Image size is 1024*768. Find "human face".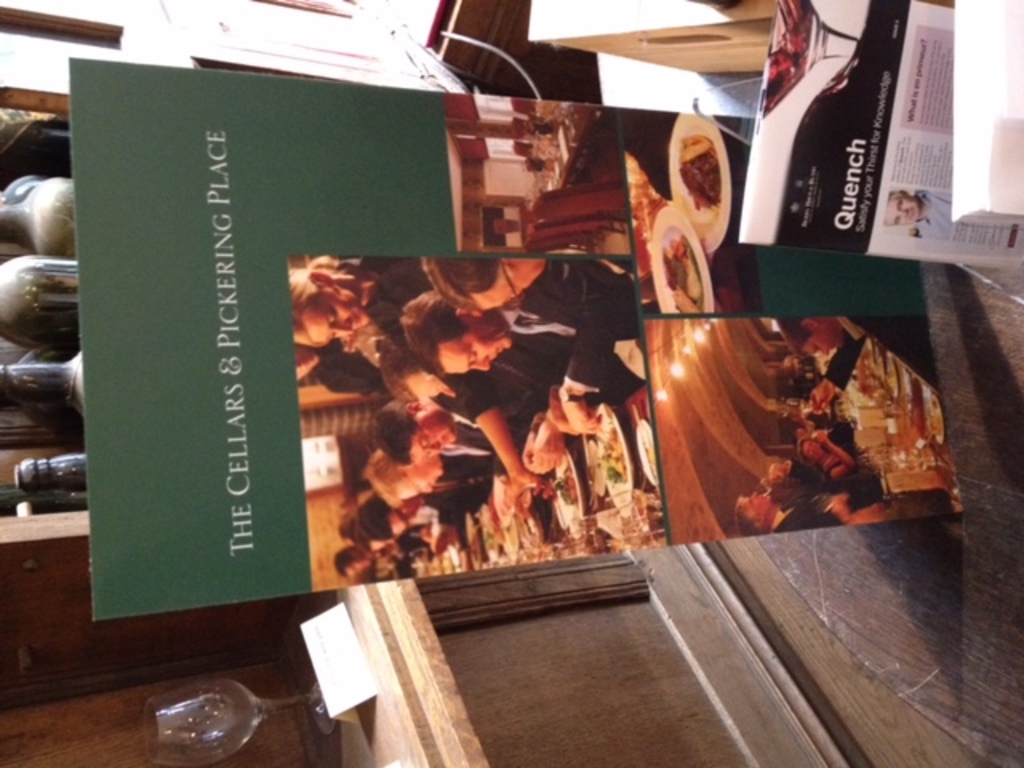
x1=442, y1=331, x2=512, y2=378.
